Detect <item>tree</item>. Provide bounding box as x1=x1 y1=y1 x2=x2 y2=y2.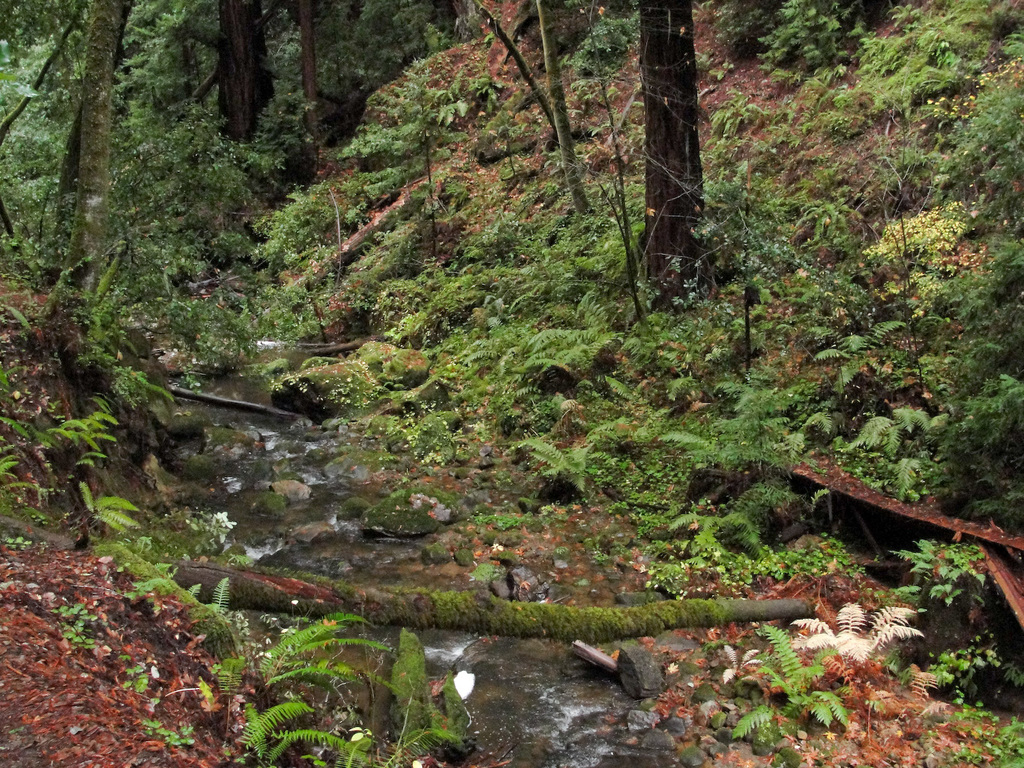
x1=2 y1=2 x2=1023 y2=659.
